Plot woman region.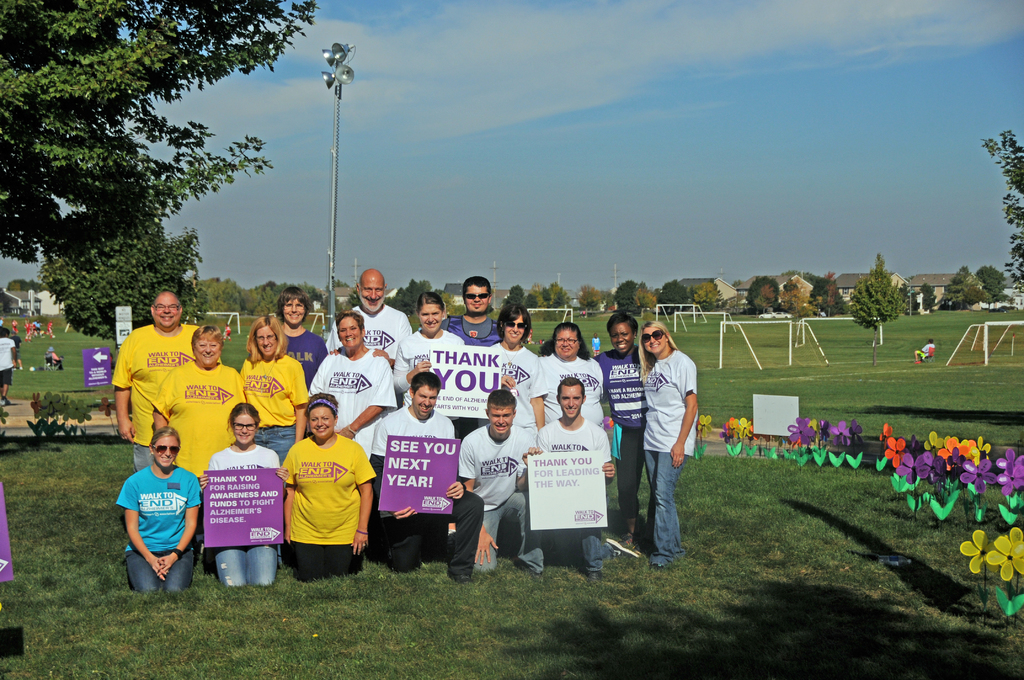
Plotted at [left=205, top=404, right=285, bottom=600].
